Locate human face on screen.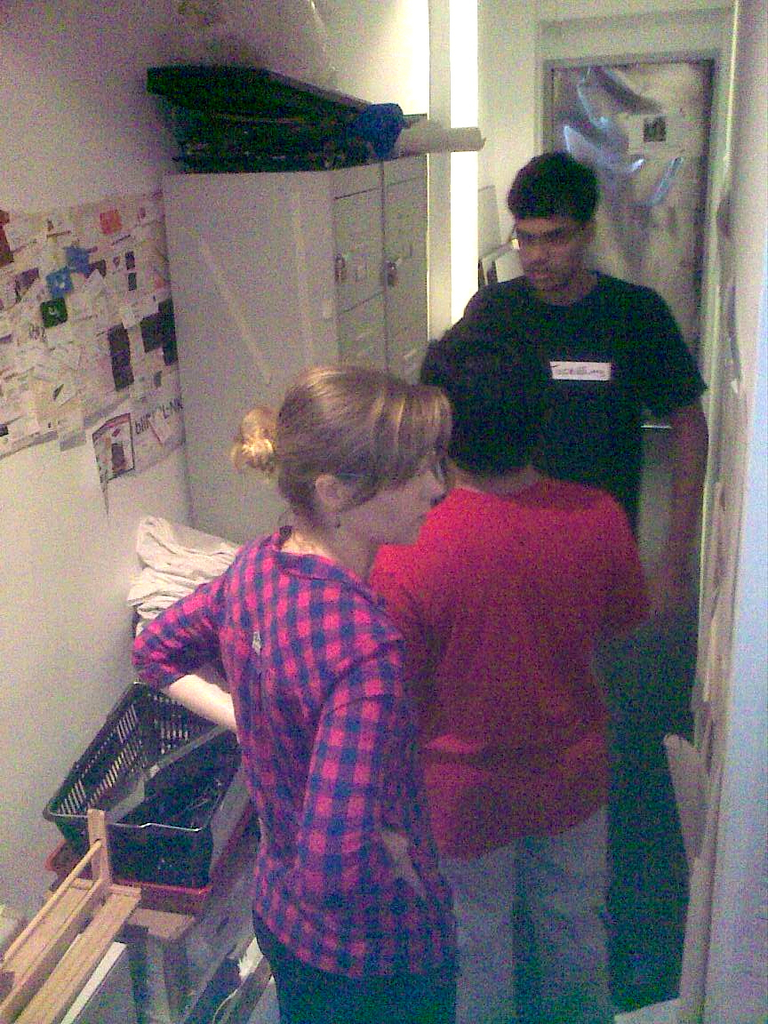
On screen at {"x1": 517, "y1": 201, "x2": 582, "y2": 288}.
